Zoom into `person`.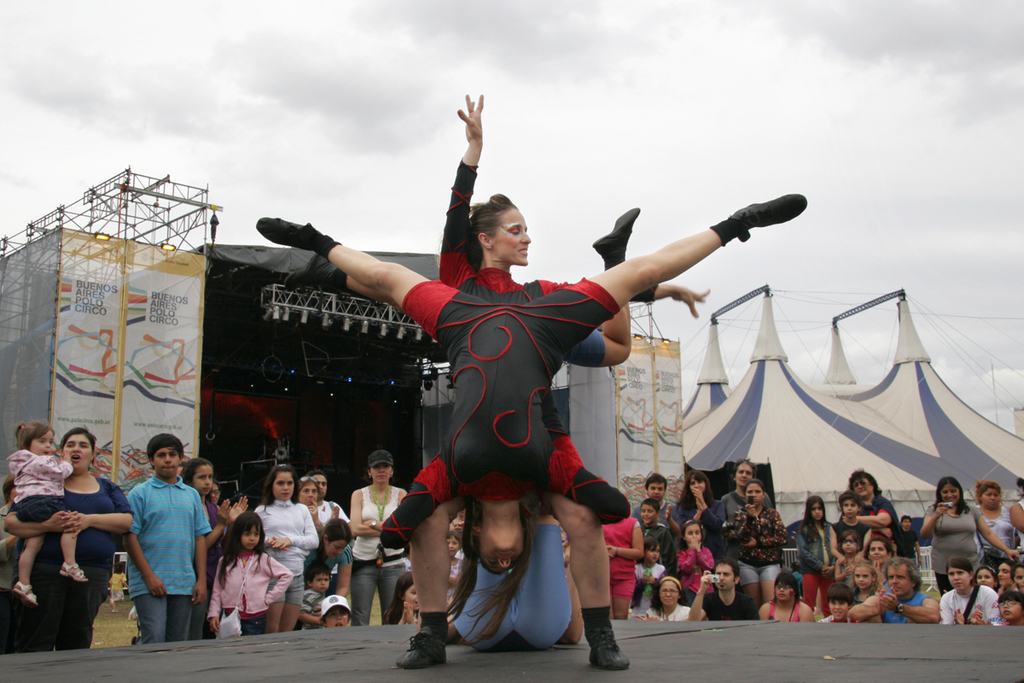
Zoom target: box=[442, 499, 589, 660].
